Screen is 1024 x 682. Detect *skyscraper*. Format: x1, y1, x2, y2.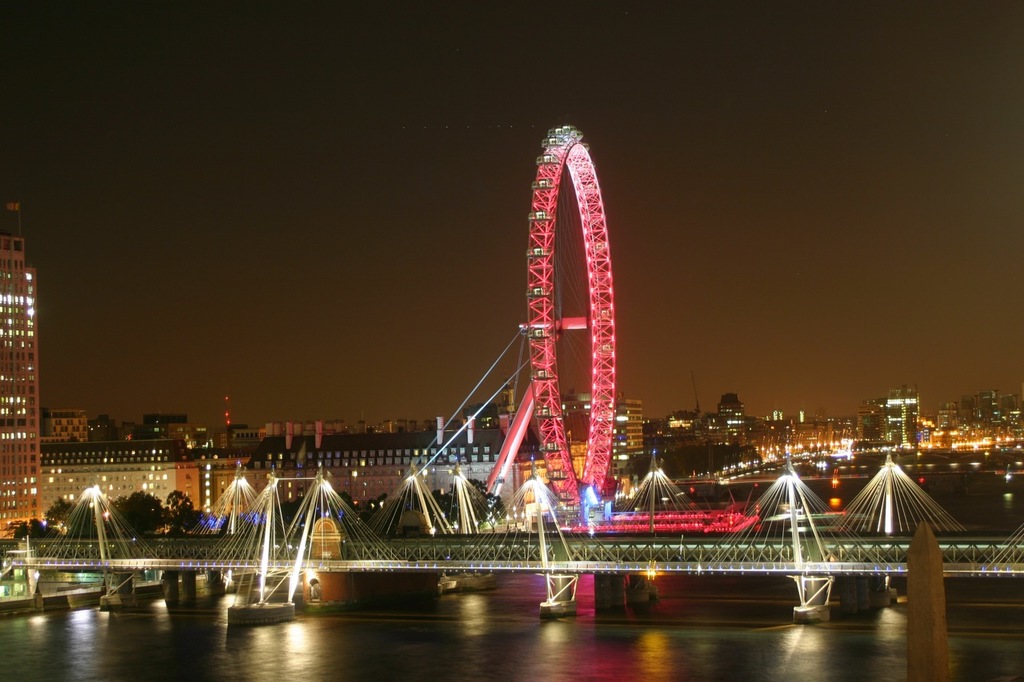
717, 395, 743, 436.
